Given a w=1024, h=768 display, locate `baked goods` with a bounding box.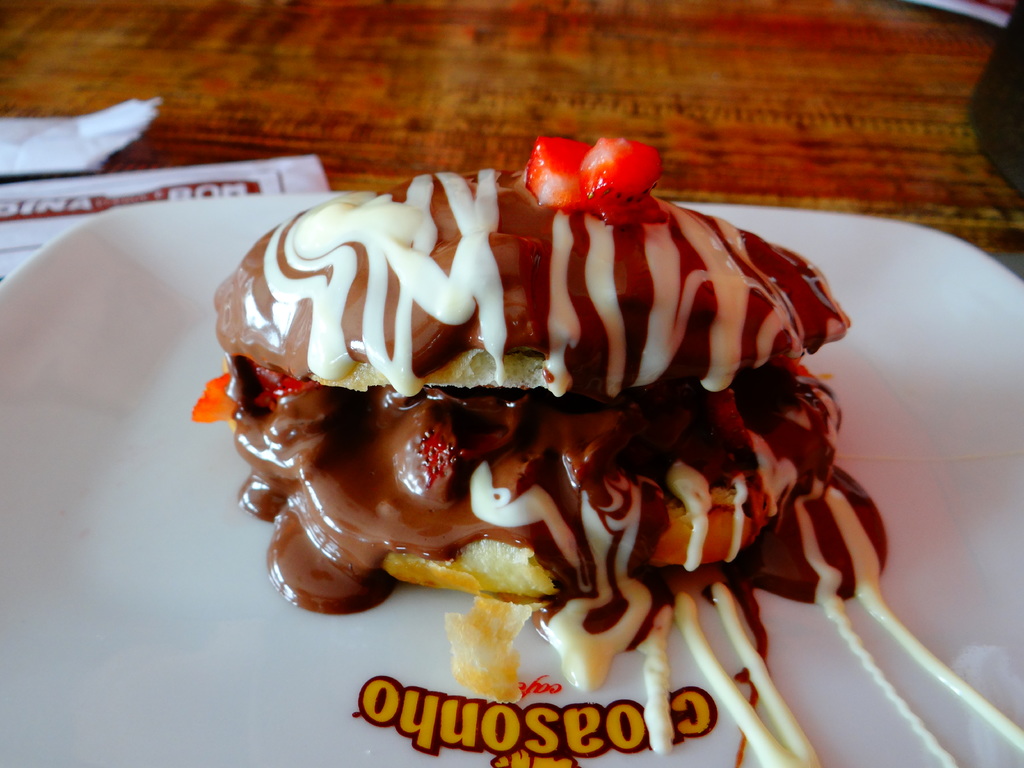
Located: region(207, 138, 852, 609).
